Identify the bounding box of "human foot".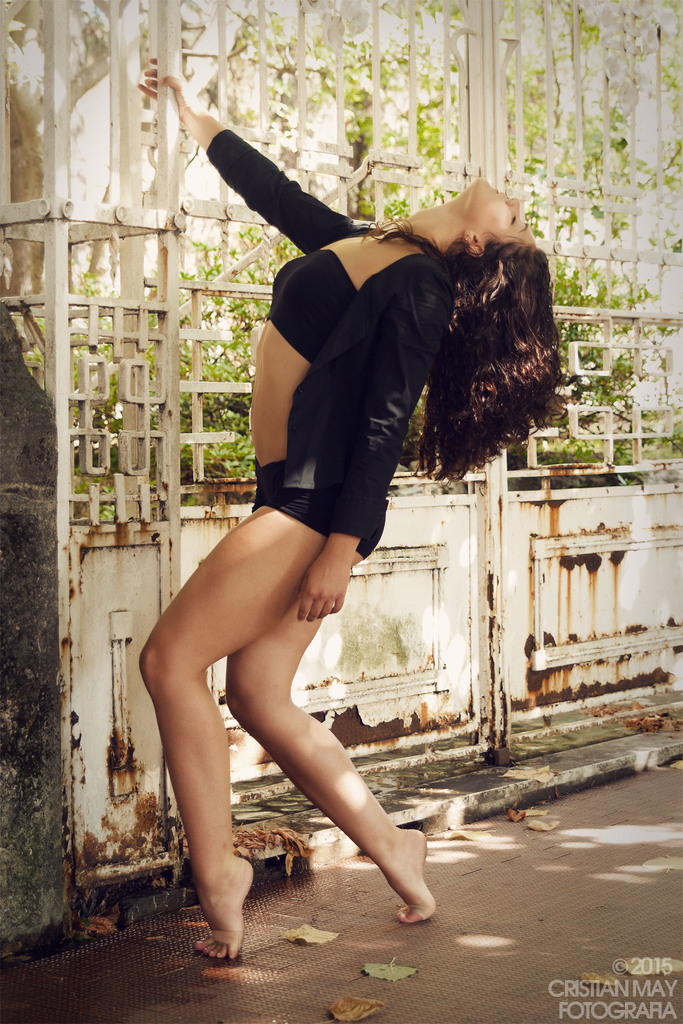
[left=192, top=846, right=253, bottom=958].
